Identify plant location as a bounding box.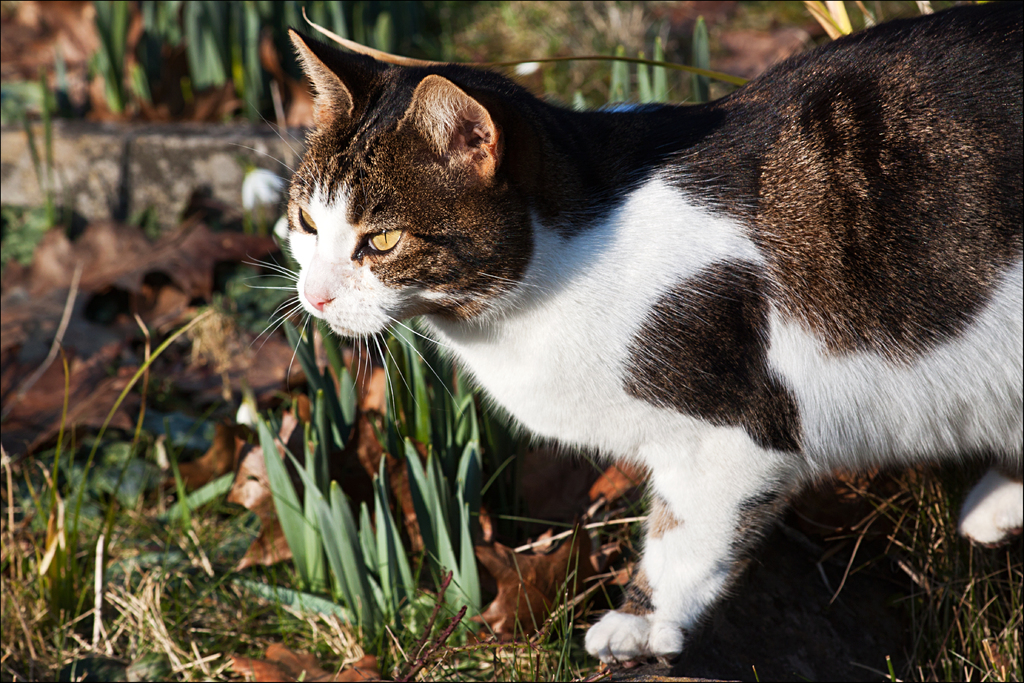
[x1=285, y1=0, x2=325, y2=28].
